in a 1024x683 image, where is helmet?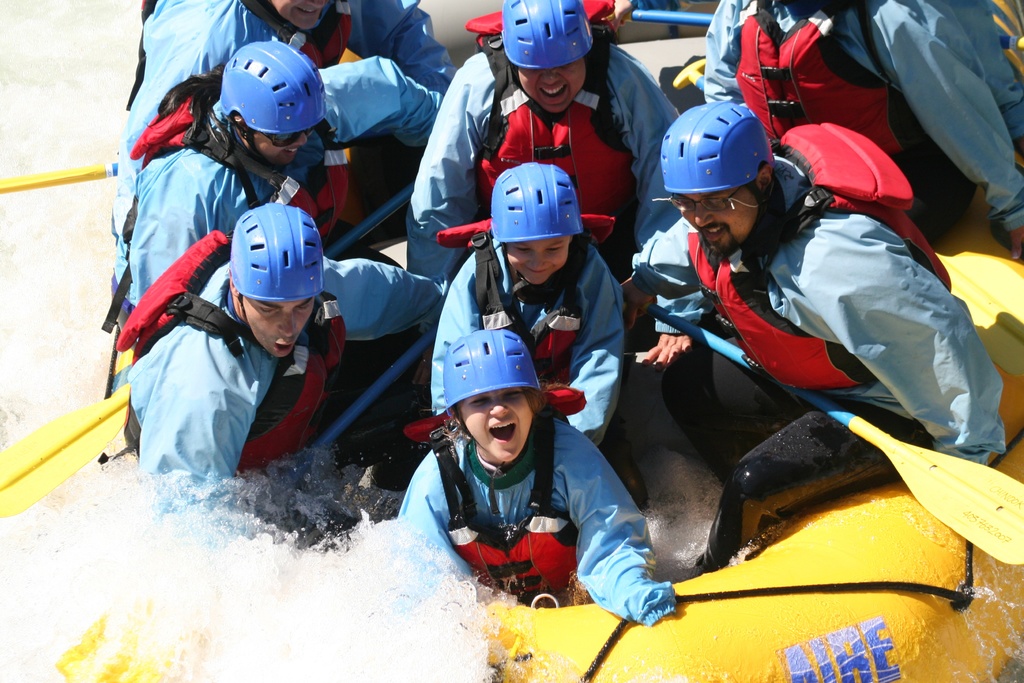
select_region(661, 98, 783, 251).
